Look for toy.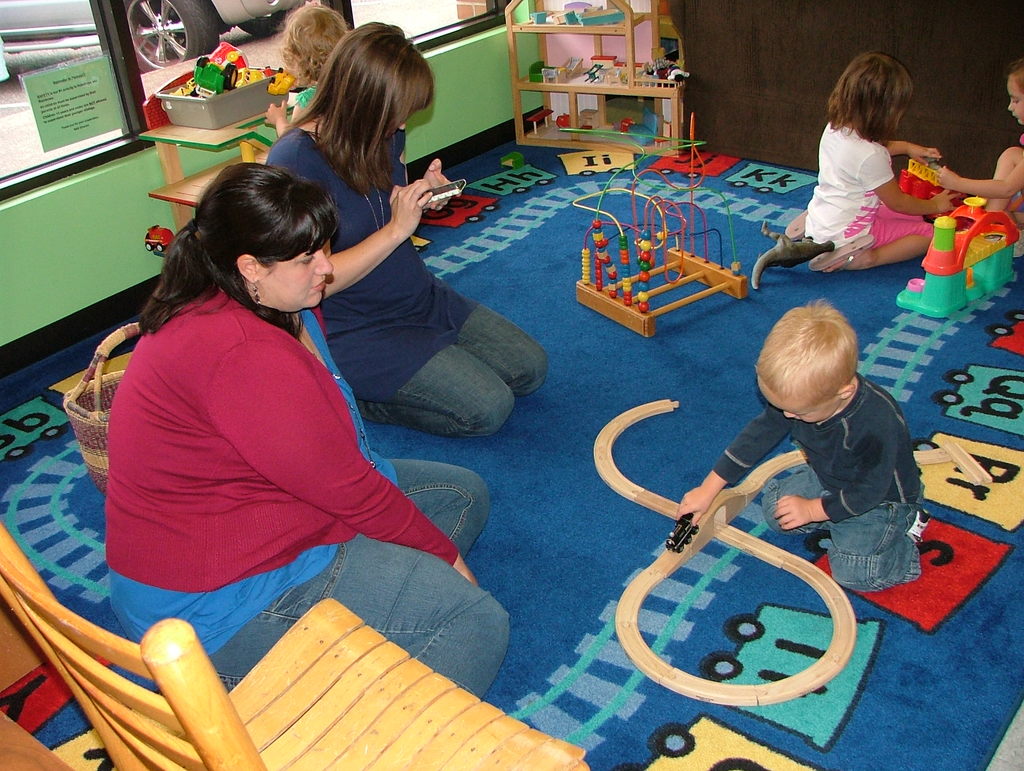
Found: <bbox>587, 395, 989, 713</bbox>.
